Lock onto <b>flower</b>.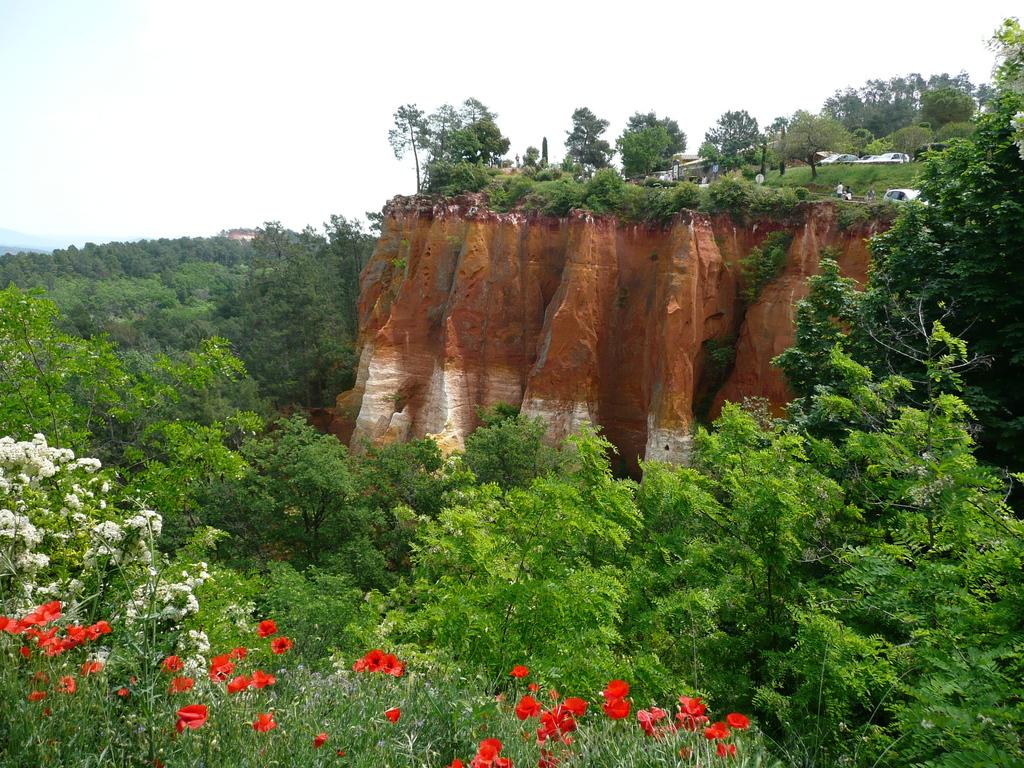
Locked: crop(164, 652, 182, 676).
